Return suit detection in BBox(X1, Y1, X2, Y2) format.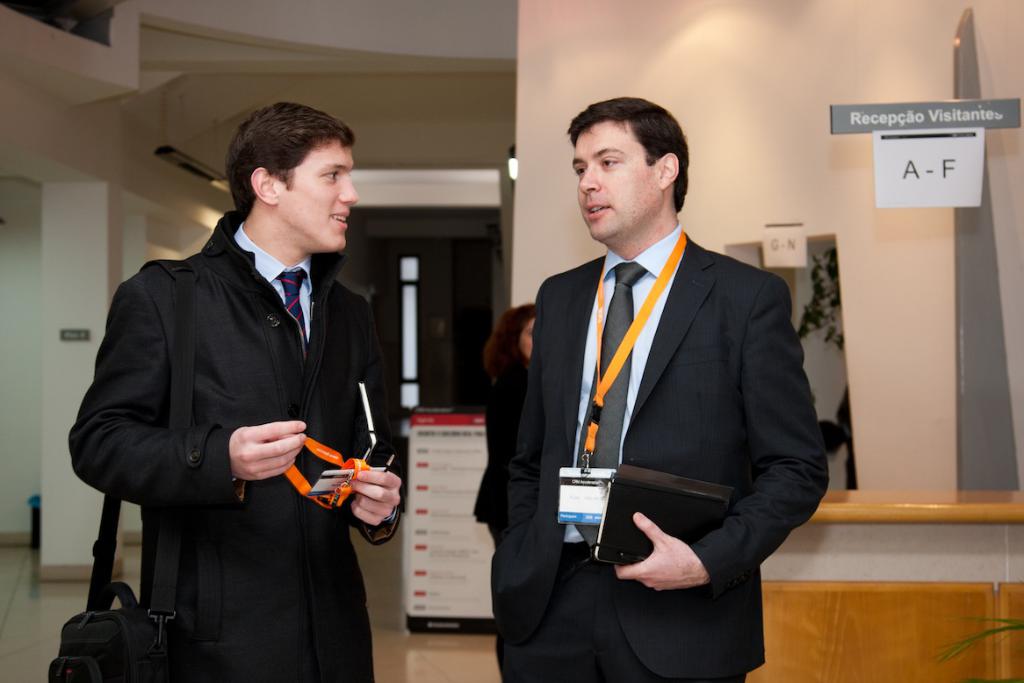
BBox(64, 212, 408, 682).
